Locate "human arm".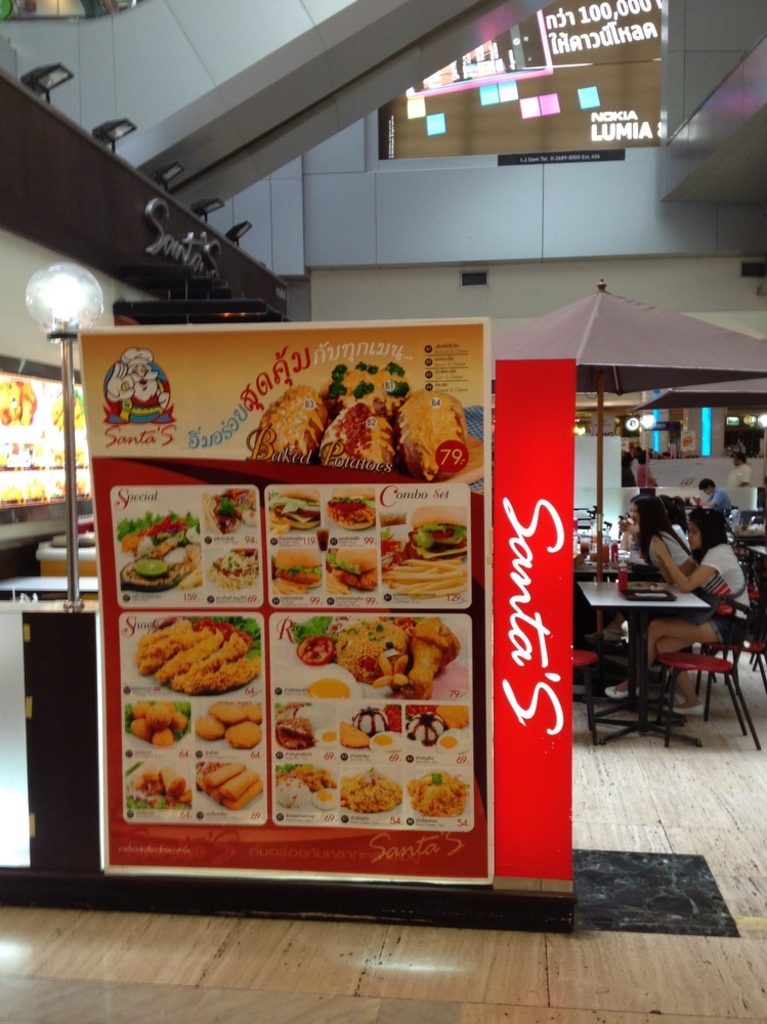
Bounding box: bbox=(620, 520, 633, 550).
